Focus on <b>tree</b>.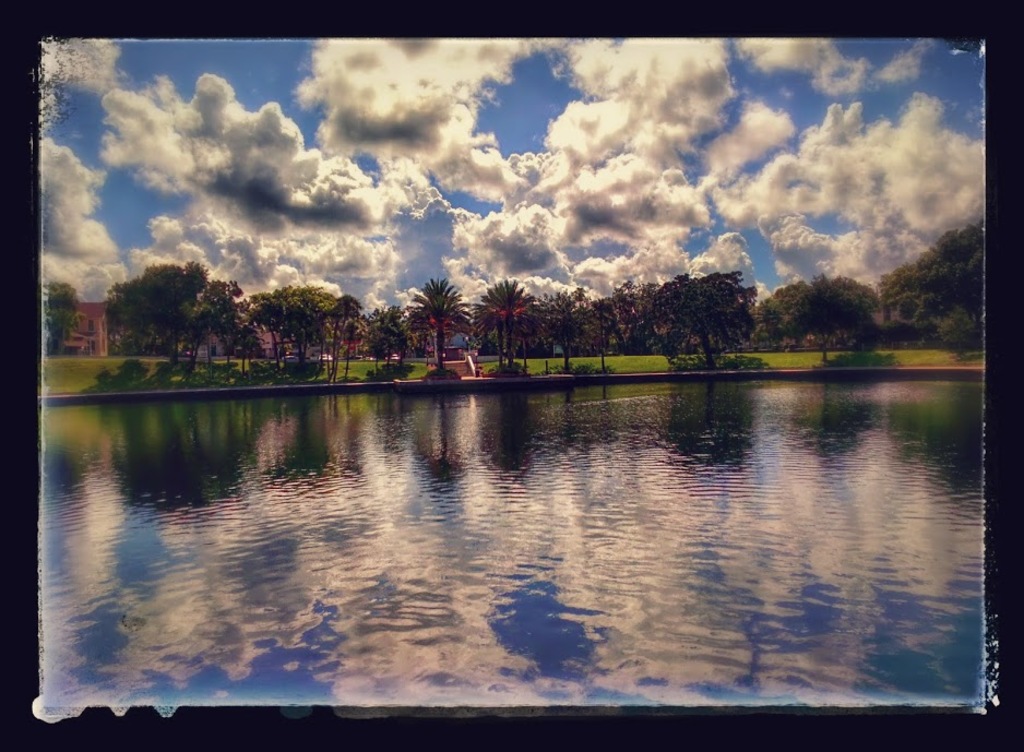
Focused at <box>480,273,534,363</box>.
